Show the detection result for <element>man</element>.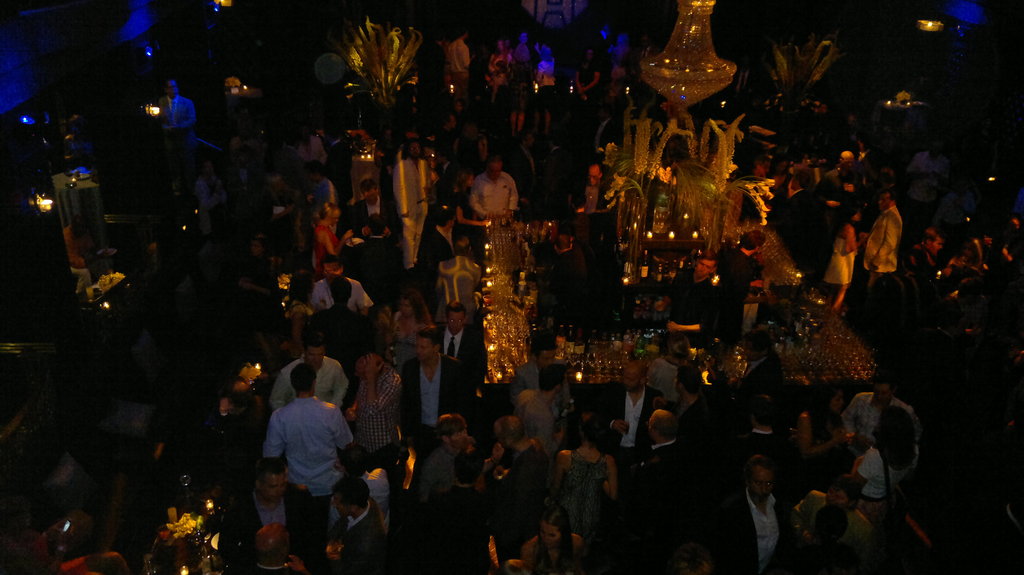
detection(321, 478, 388, 574).
